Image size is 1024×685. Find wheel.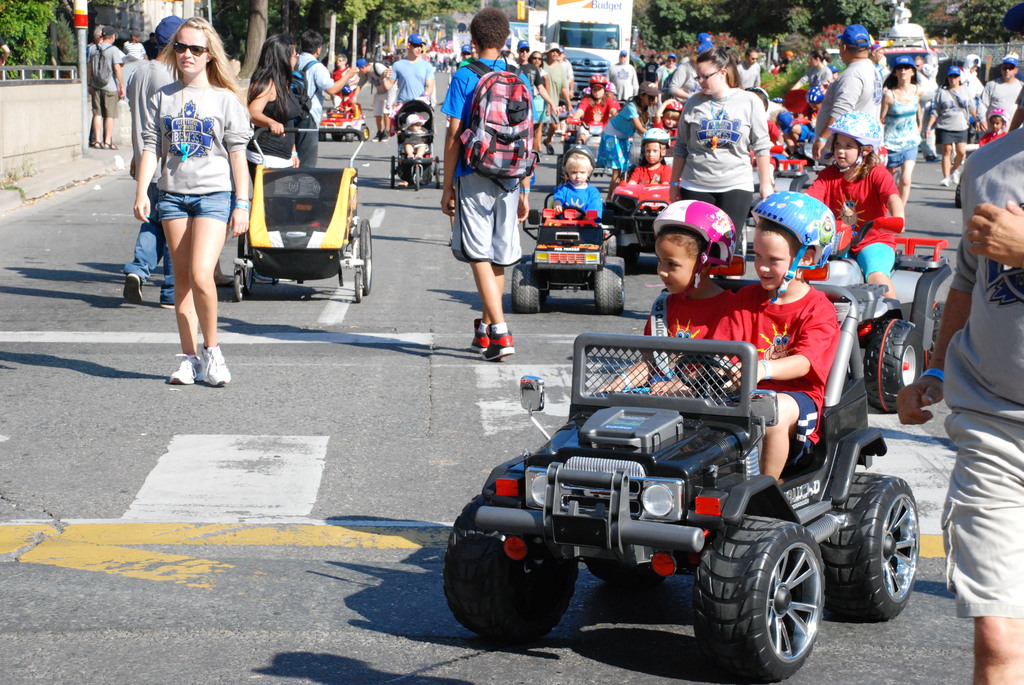
bbox=[865, 317, 921, 413].
